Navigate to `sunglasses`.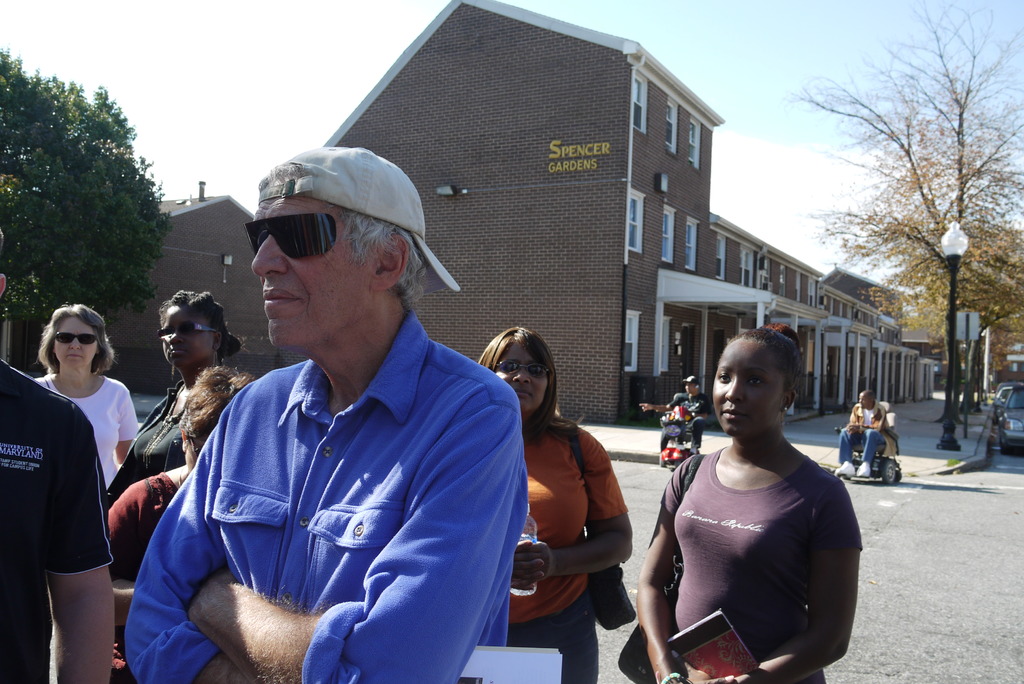
Navigation target: {"x1": 245, "y1": 211, "x2": 339, "y2": 261}.
